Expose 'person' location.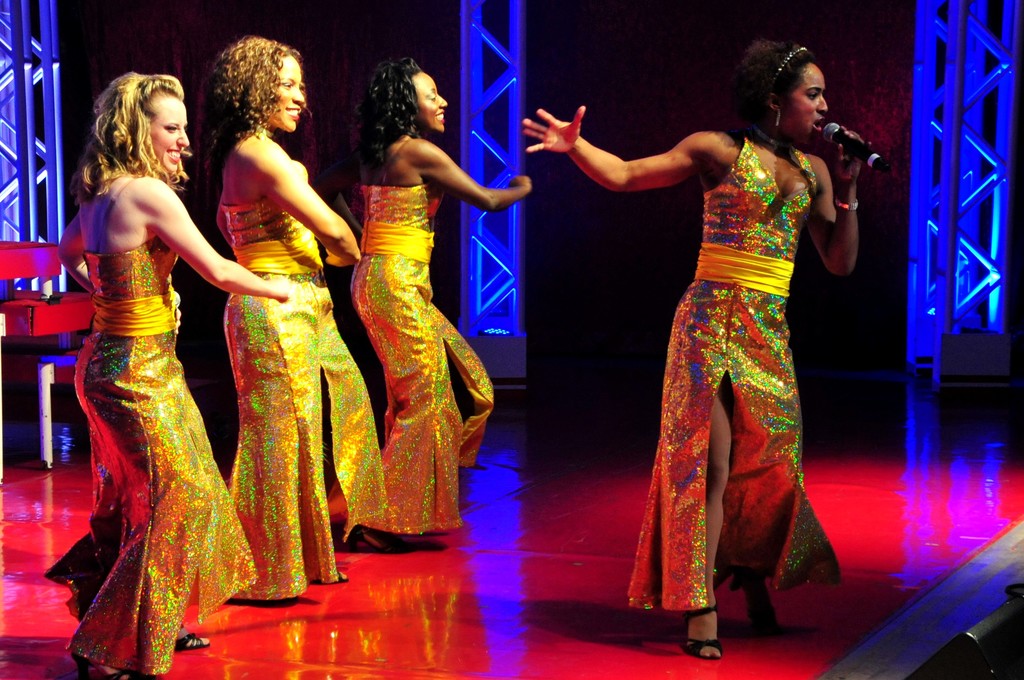
Exposed at pyautogui.locateOnScreen(350, 56, 530, 542).
